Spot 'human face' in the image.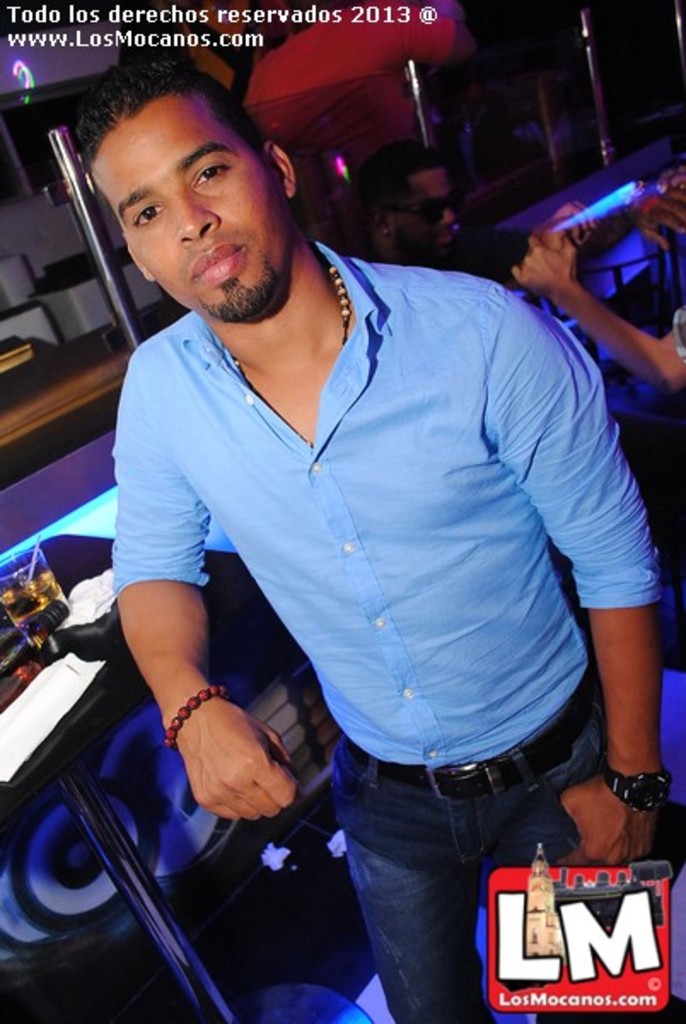
'human face' found at bbox=[389, 167, 459, 254].
